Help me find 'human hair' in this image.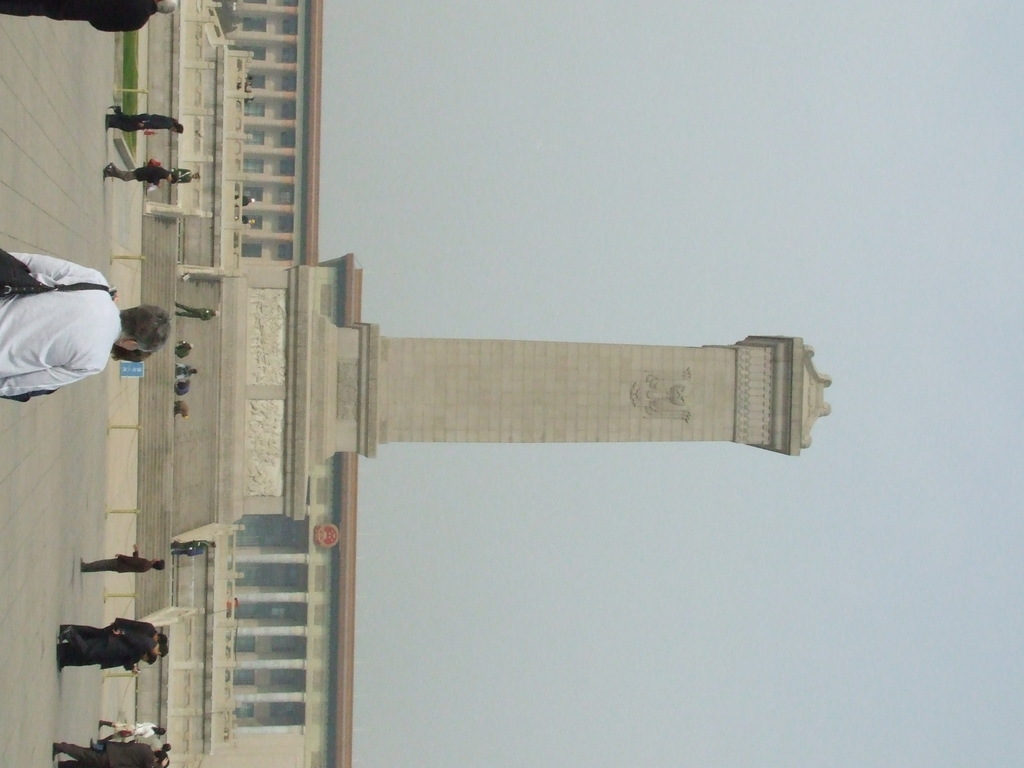
Found it: 169, 169, 177, 185.
